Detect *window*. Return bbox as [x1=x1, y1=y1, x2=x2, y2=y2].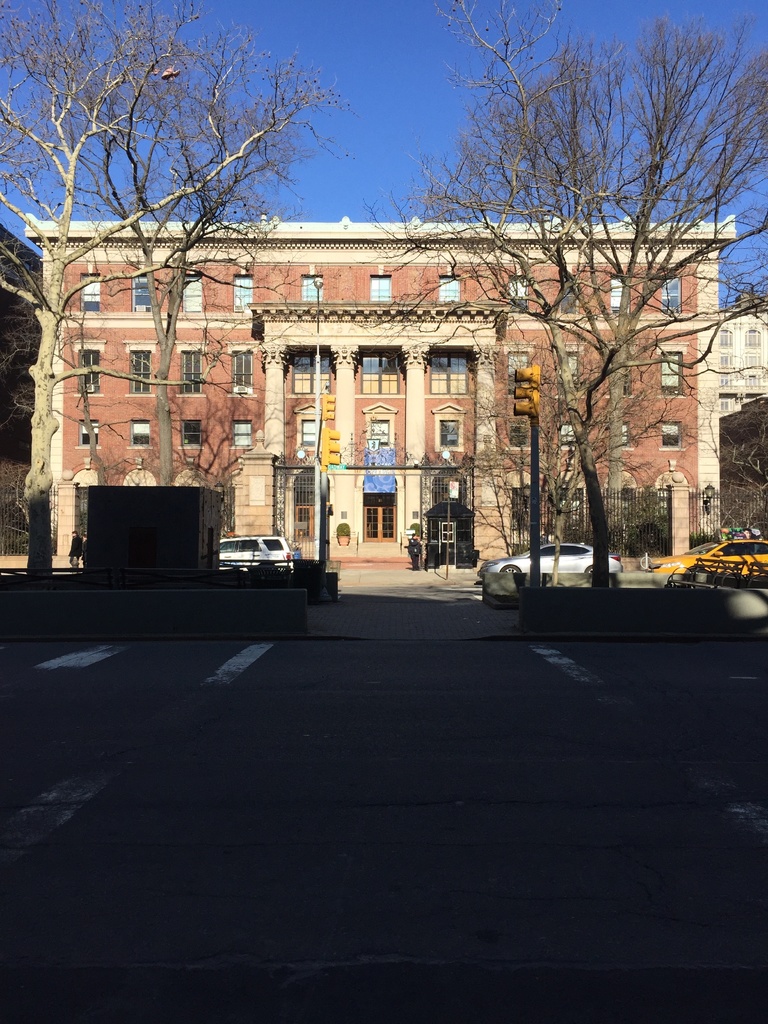
[x1=230, y1=349, x2=253, y2=399].
